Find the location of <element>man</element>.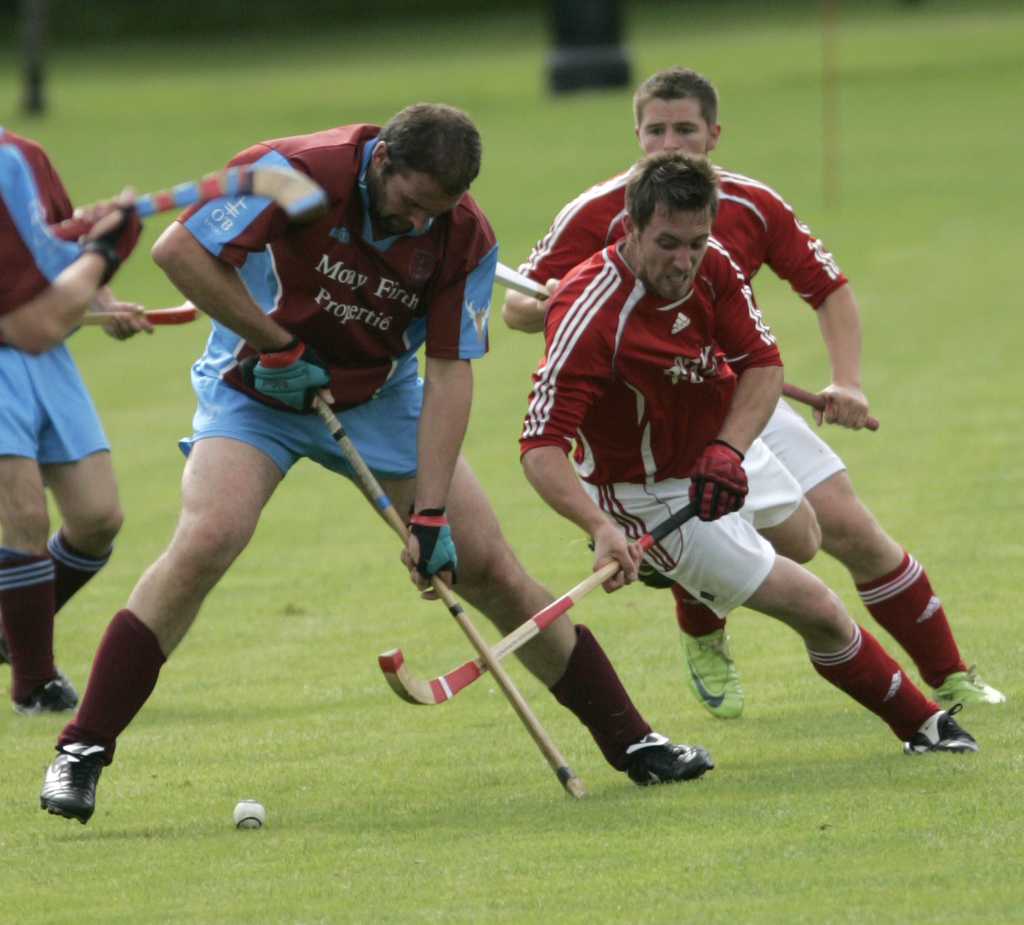
Location: (x1=36, y1=107, x2=716, y2=835).
